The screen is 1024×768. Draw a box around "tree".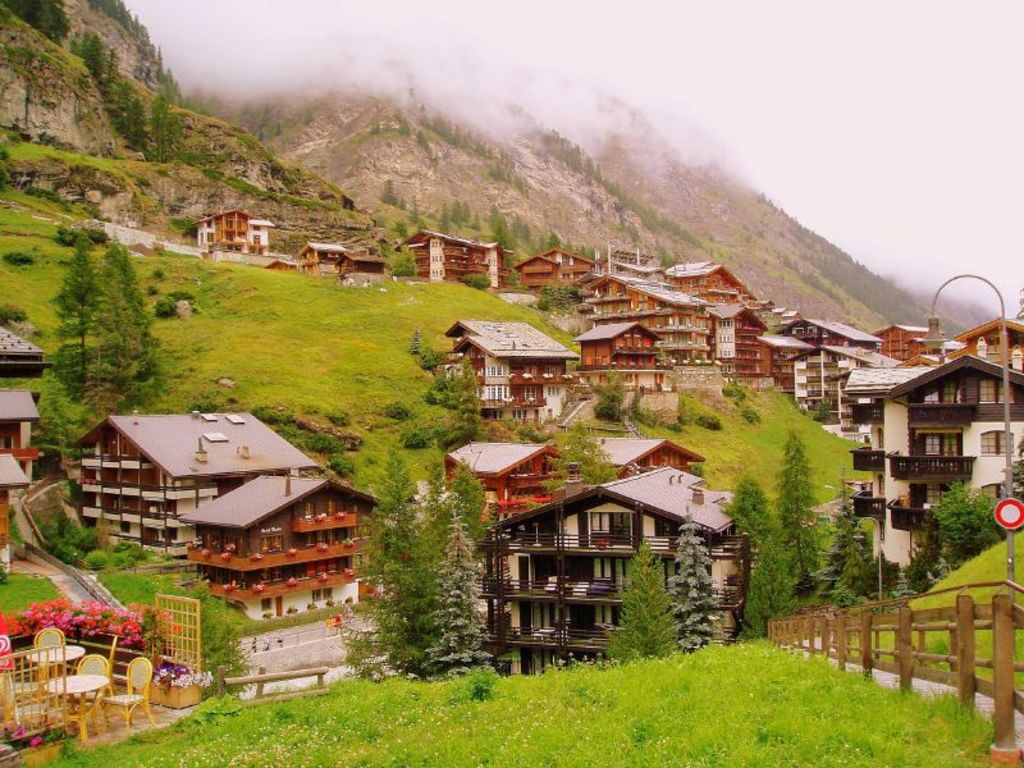
pyautogui.locateOnScreen(333, 451, 500, 686).
